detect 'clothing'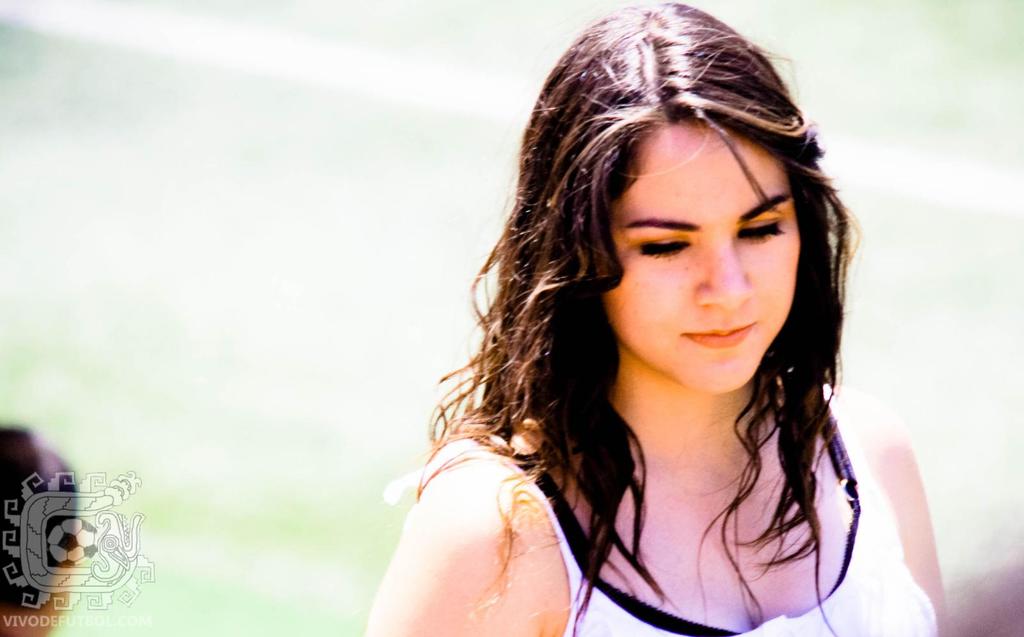
detection(382, 366, 938, 636)
